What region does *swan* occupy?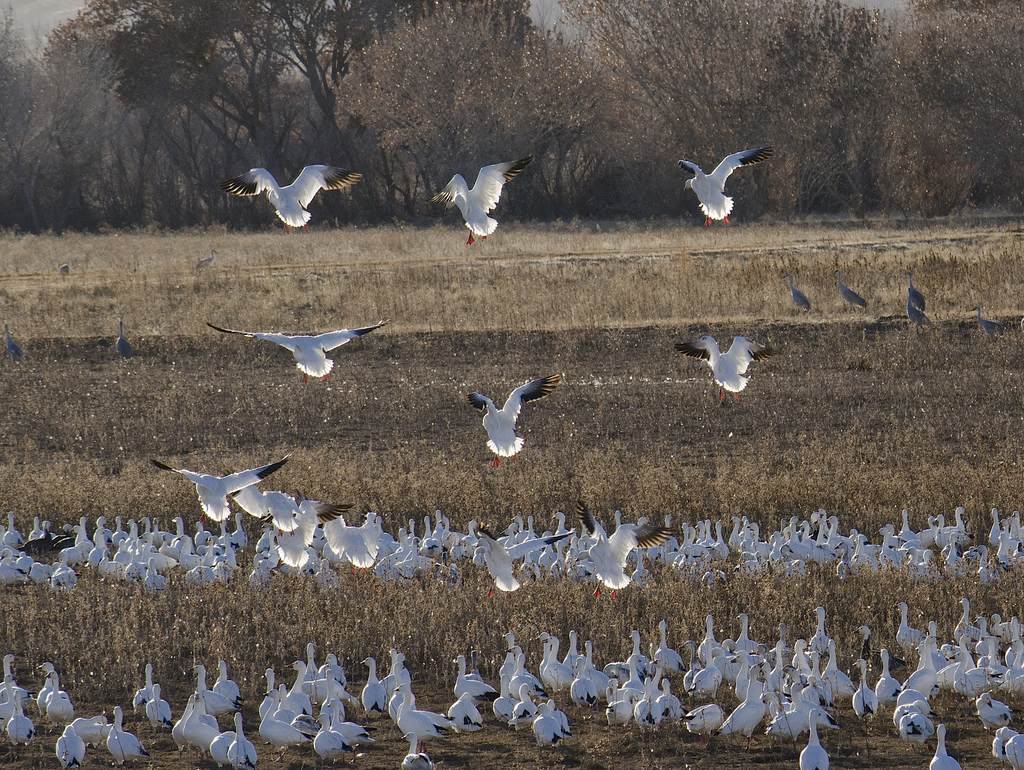
{"x1": 0, "y1": 557, "x2": 26, "y2": 589}.
